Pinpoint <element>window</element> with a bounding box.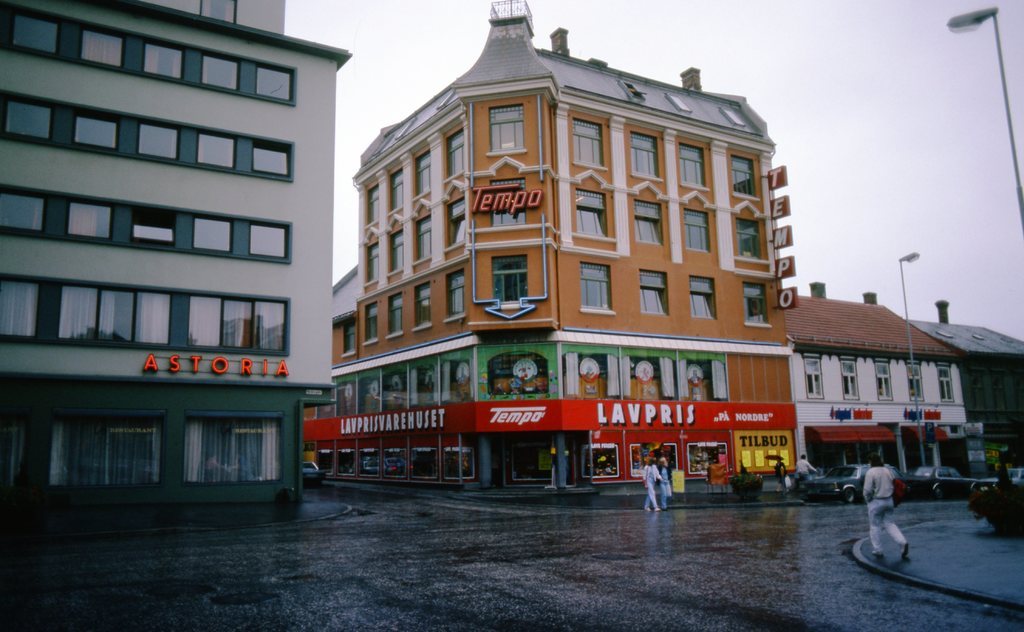
<box>381,293,404,332</box>.
